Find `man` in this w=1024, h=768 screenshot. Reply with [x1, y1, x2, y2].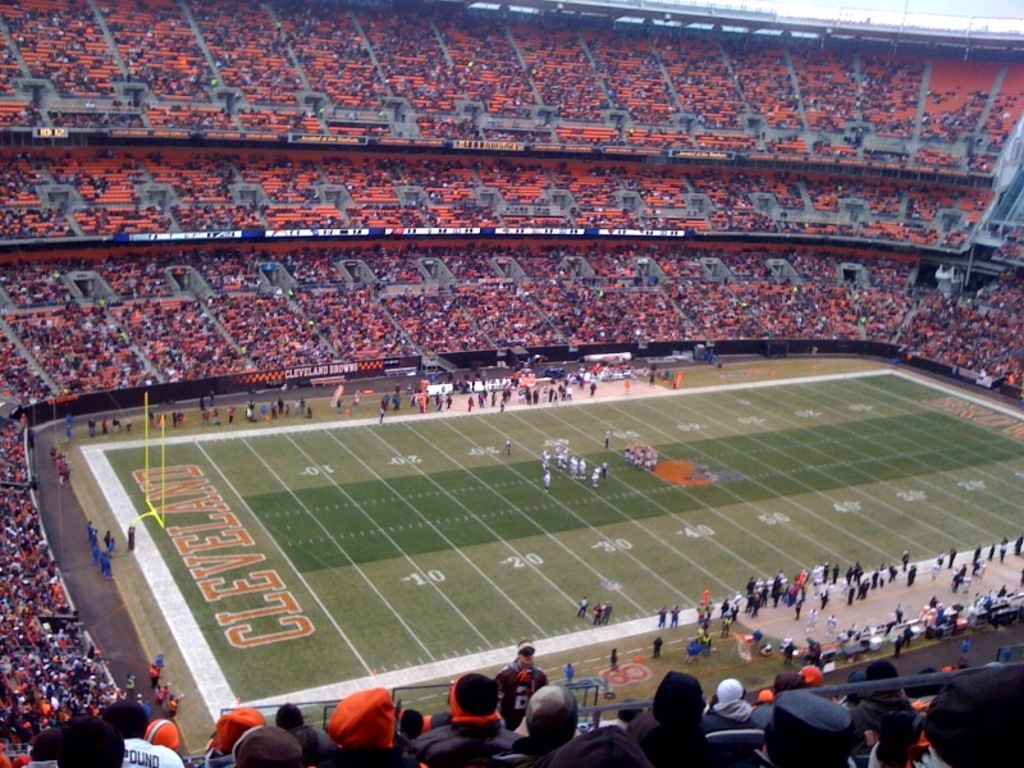
[657, 605, 668, 626].
